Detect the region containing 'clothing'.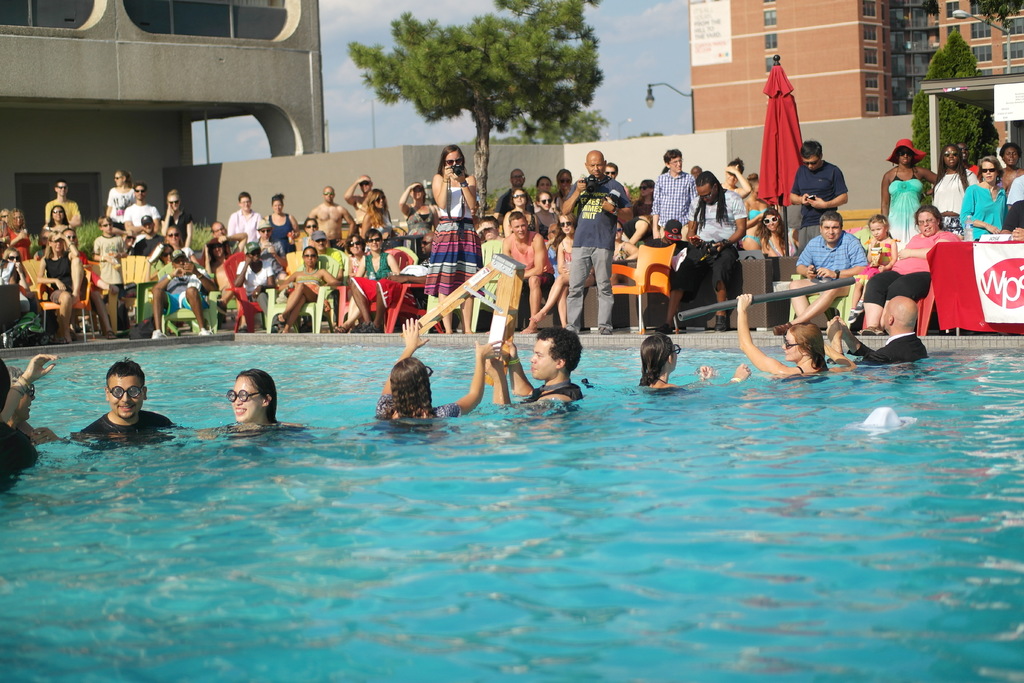
<bbox>374, 390, 476, 423</bbox>.
